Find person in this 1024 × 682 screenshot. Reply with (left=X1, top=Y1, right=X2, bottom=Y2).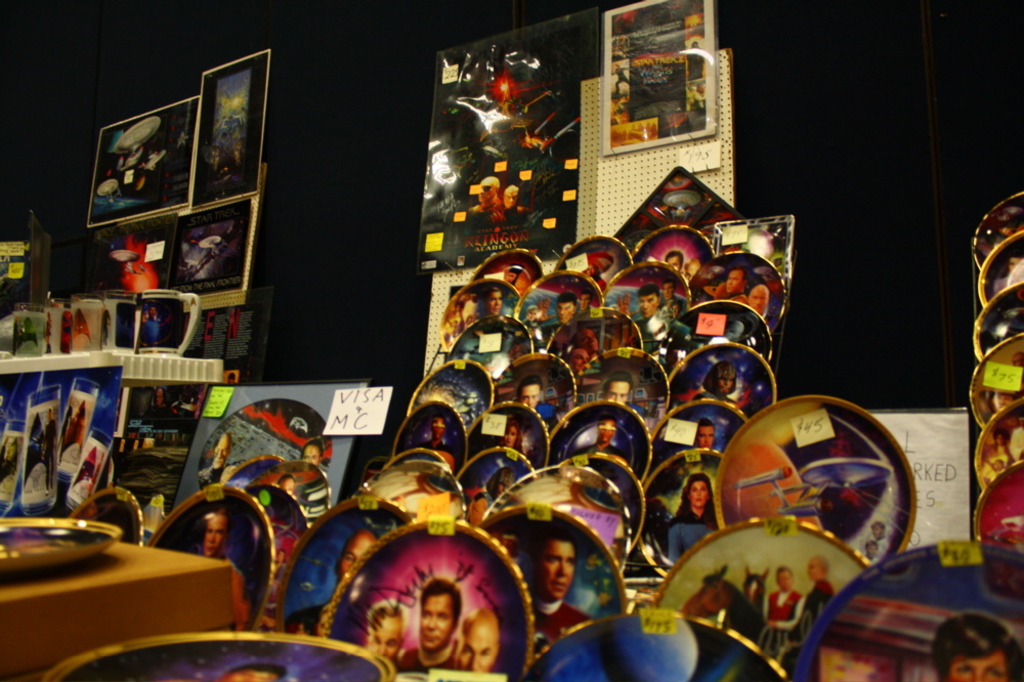
(left=205, top=511, right=226, bottom=559).
